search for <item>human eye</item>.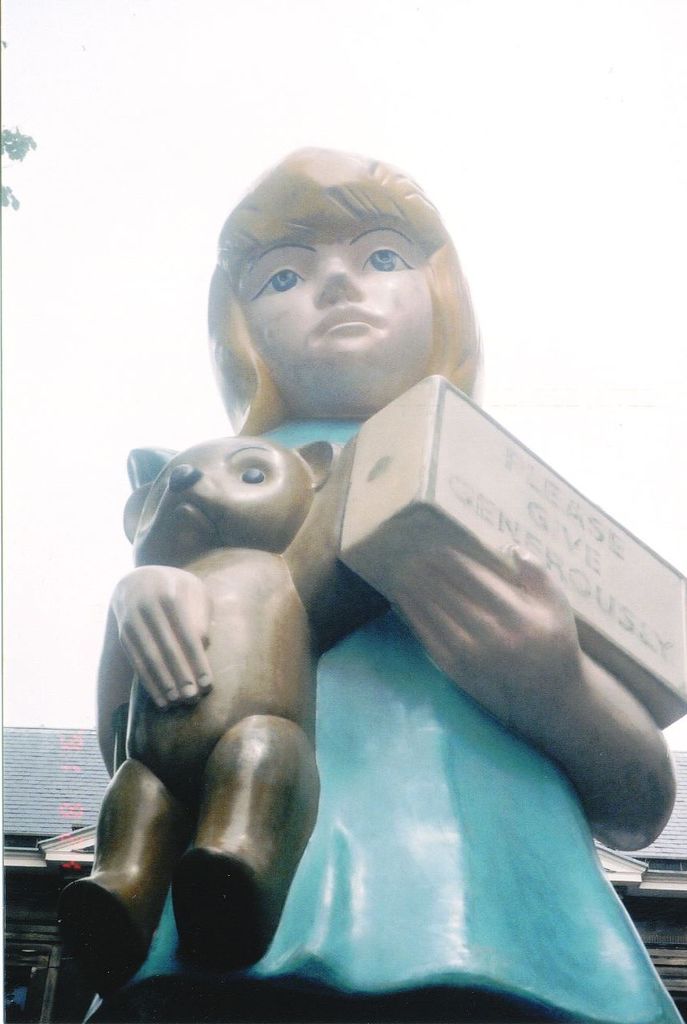
Found at detection(256, 266, 309, 301).
